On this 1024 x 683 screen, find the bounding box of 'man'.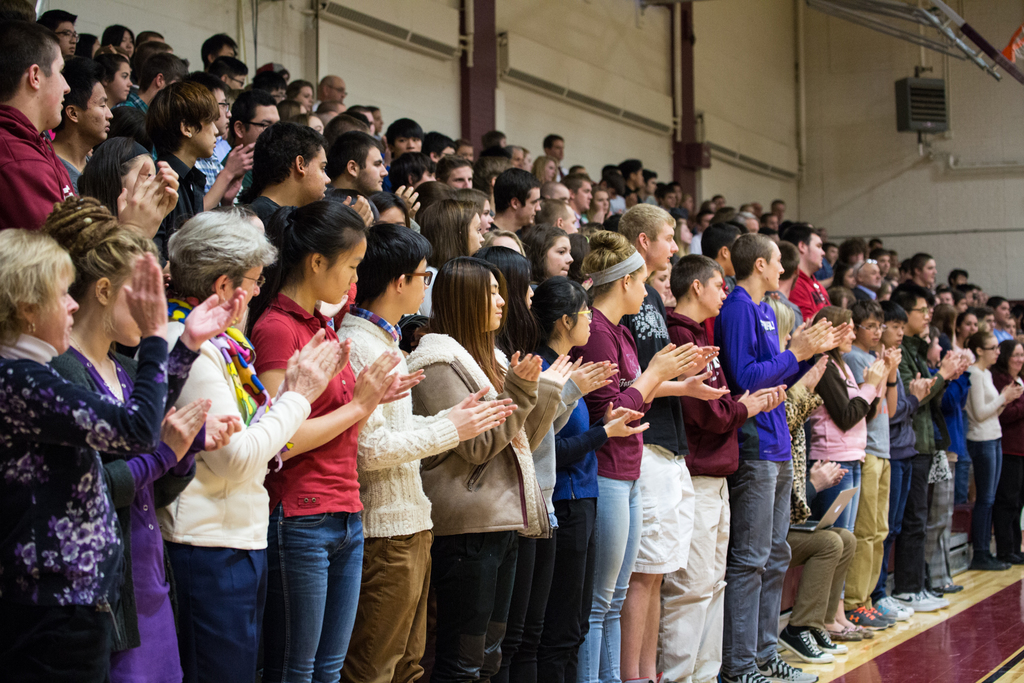
Bounding box: select_region(619, 202, 729, 680).
